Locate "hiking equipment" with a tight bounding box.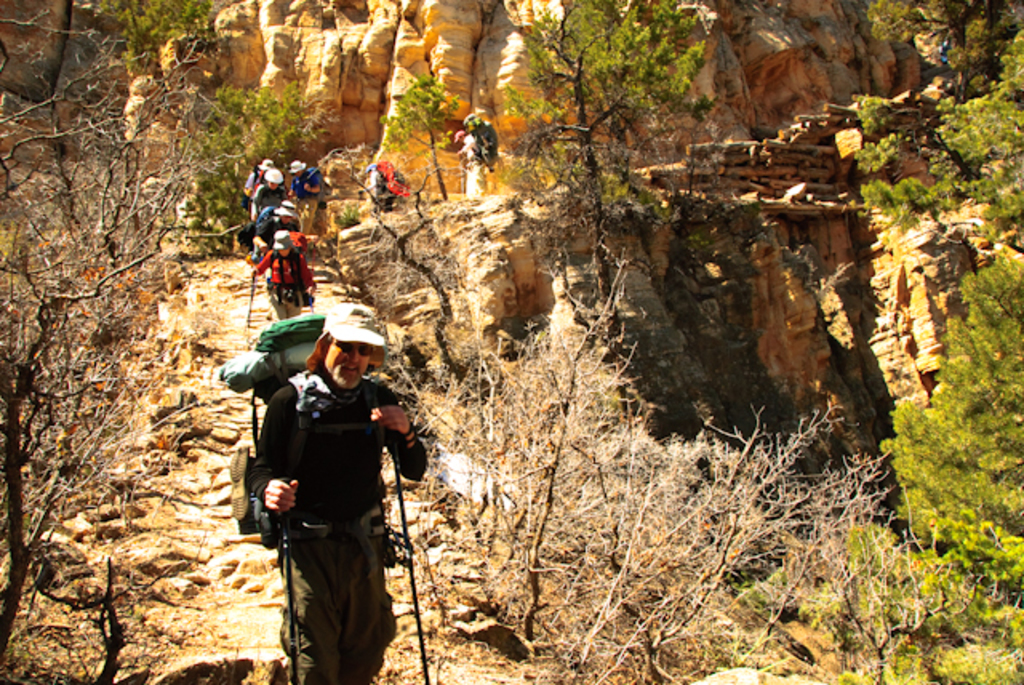
{"left": 264, "top": 166, "right": 288, "bottom": 184}.
